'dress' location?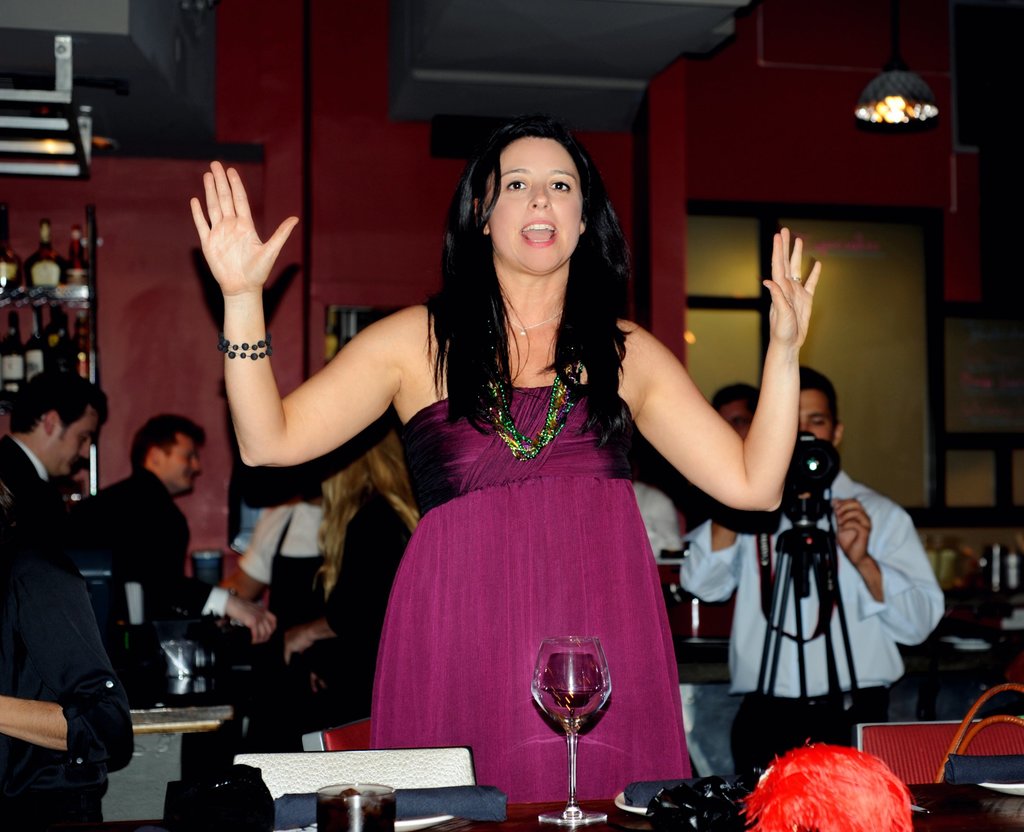
bbox(367, 384, 690, 809)
